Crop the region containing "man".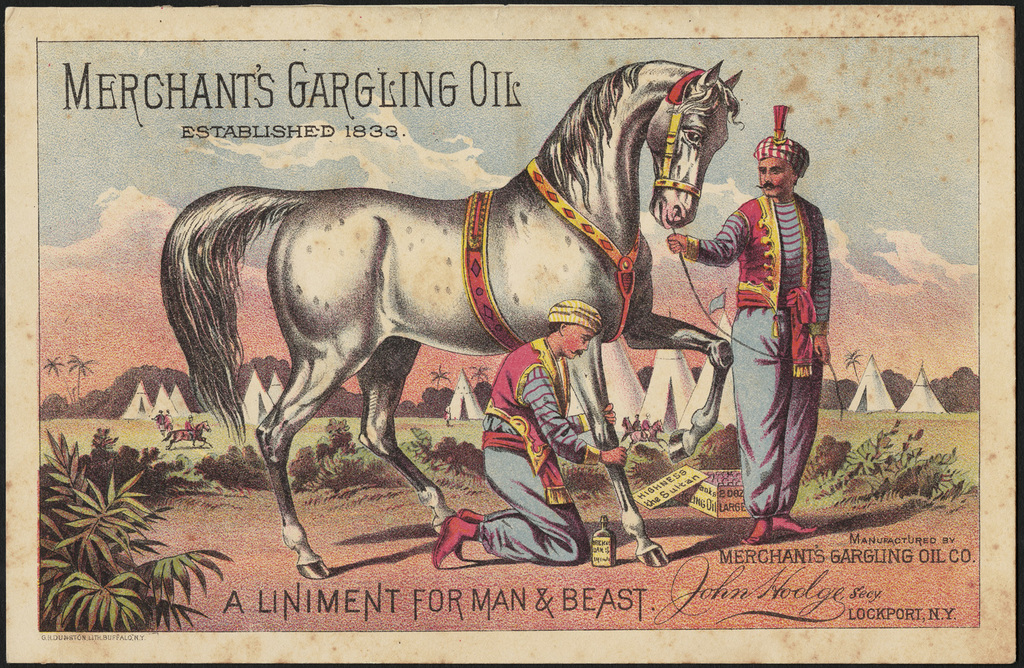
Crop region: locate(429, 302, 629, 573).
